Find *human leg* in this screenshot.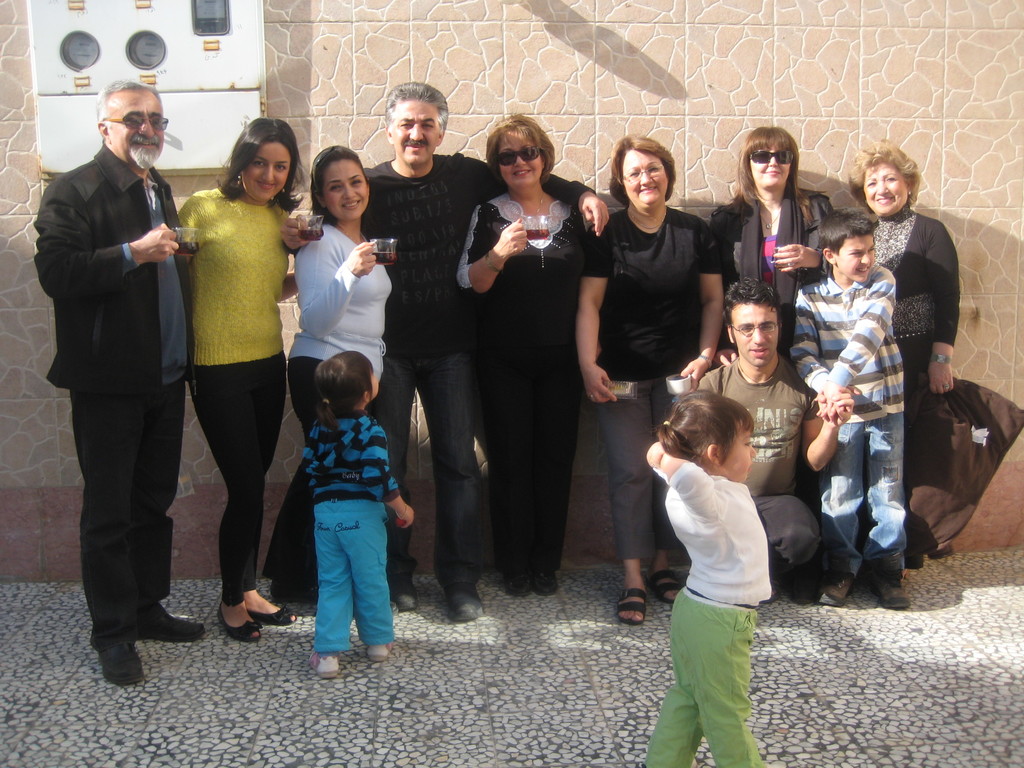
The bounding box for *human leg* is x1=190 y1=365 x2=302 y2=646.
